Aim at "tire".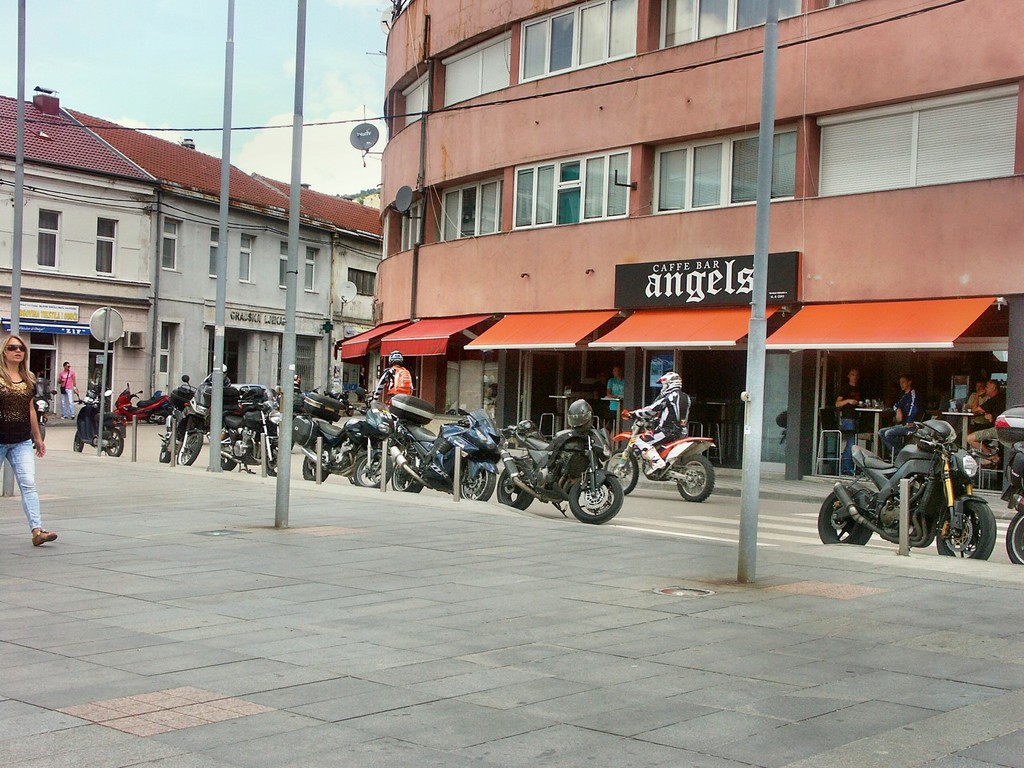
Aimed at {"x1": 604, "y1": 447, "x2": 639, "y2": 495}.
